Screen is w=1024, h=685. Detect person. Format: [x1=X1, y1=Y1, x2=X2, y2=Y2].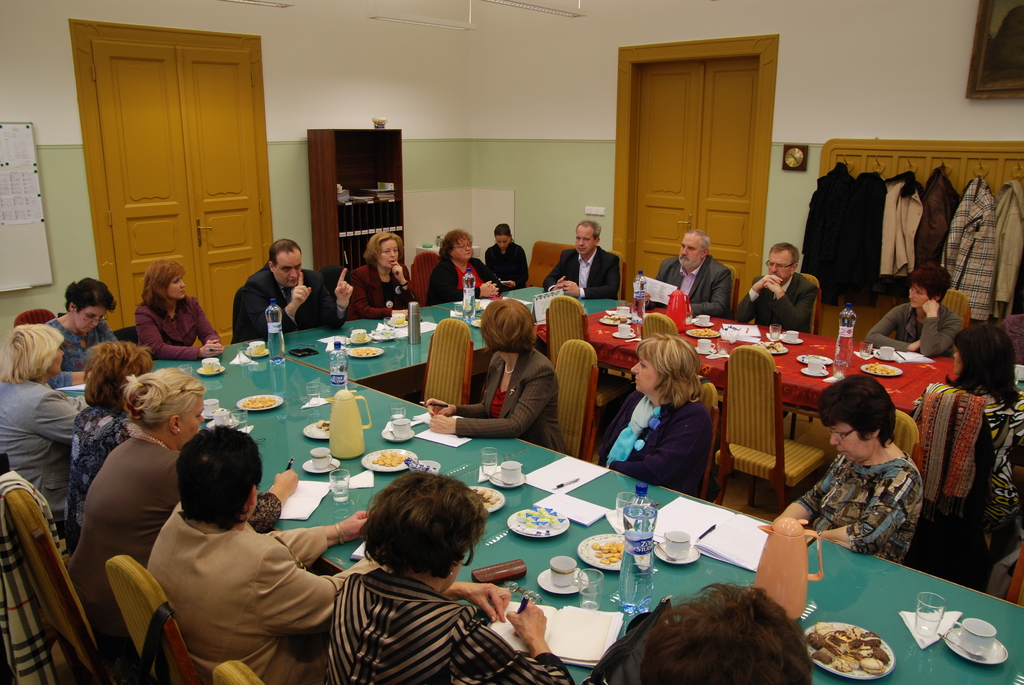
[x1=484, y1=224, x2=532, y2=292].
